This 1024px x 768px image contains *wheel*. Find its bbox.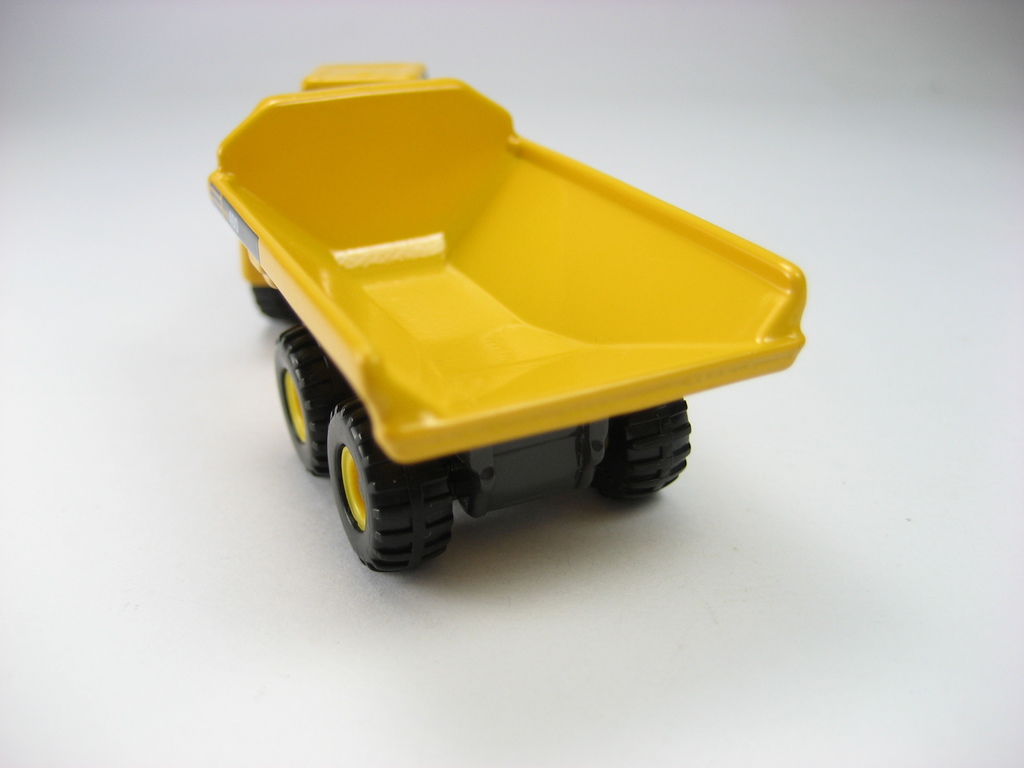
box(602, 397, 693, 506).
